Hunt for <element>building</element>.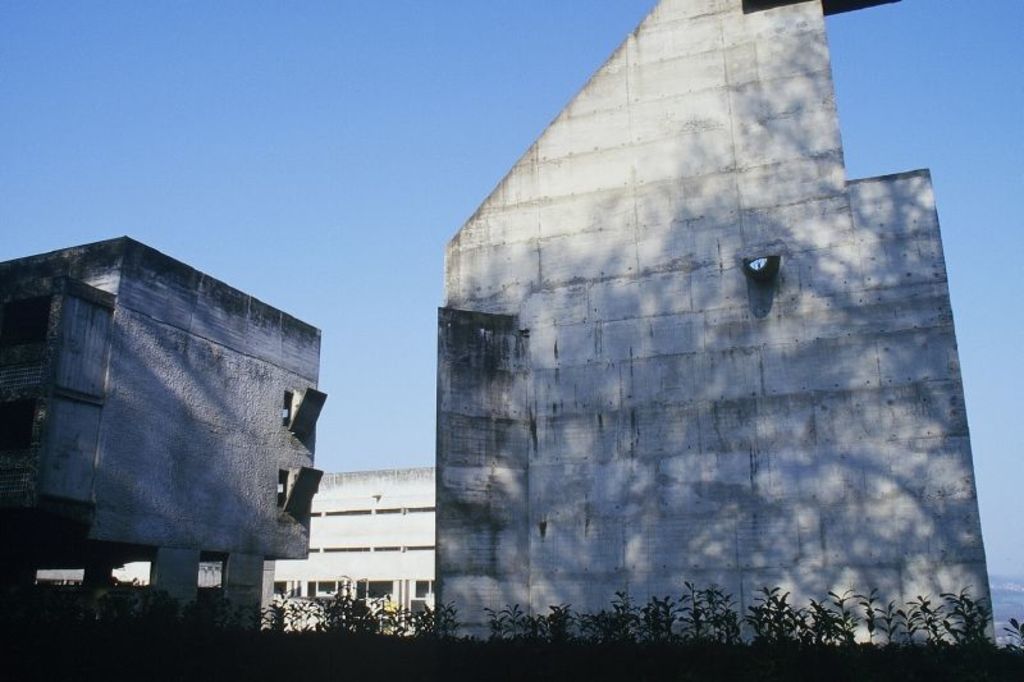
Hunted down at (left=440, top=0, right=1001, bottom=641).
